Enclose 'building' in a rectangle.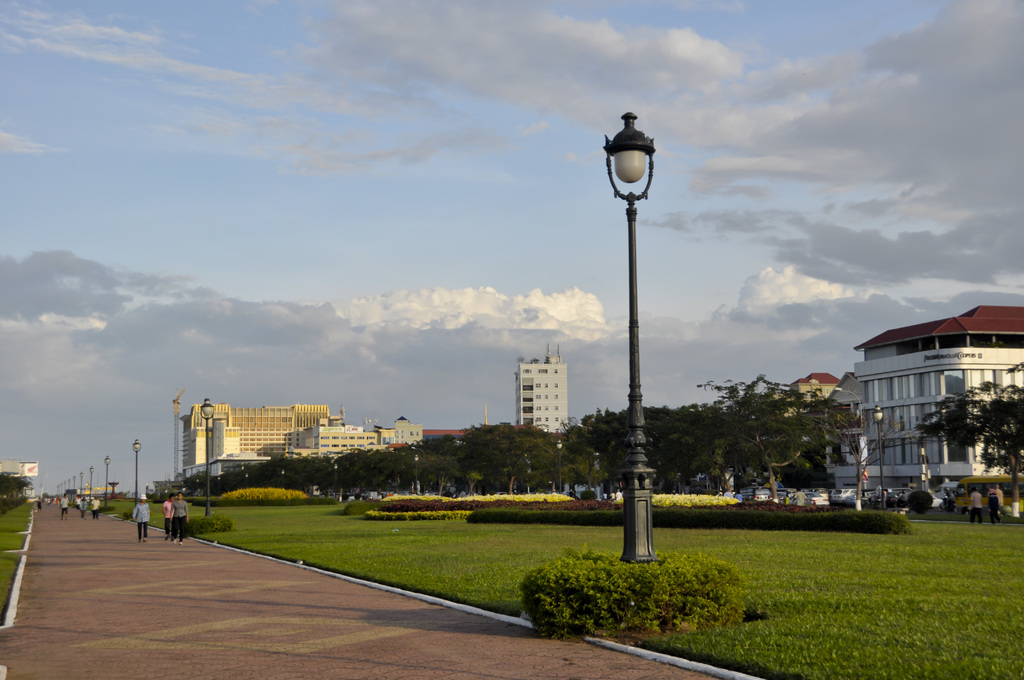
l=819, t=370, r=860, b=490.
